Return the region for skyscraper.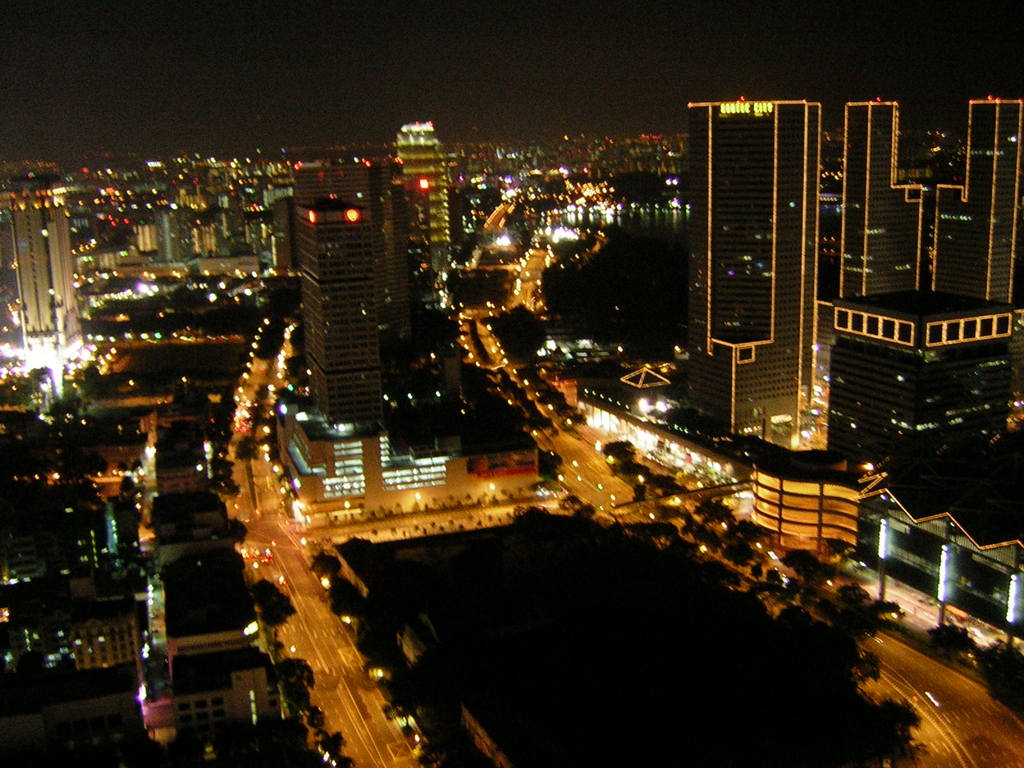
pyautogui.locateOnScreen(390, 122, 452, 286).
